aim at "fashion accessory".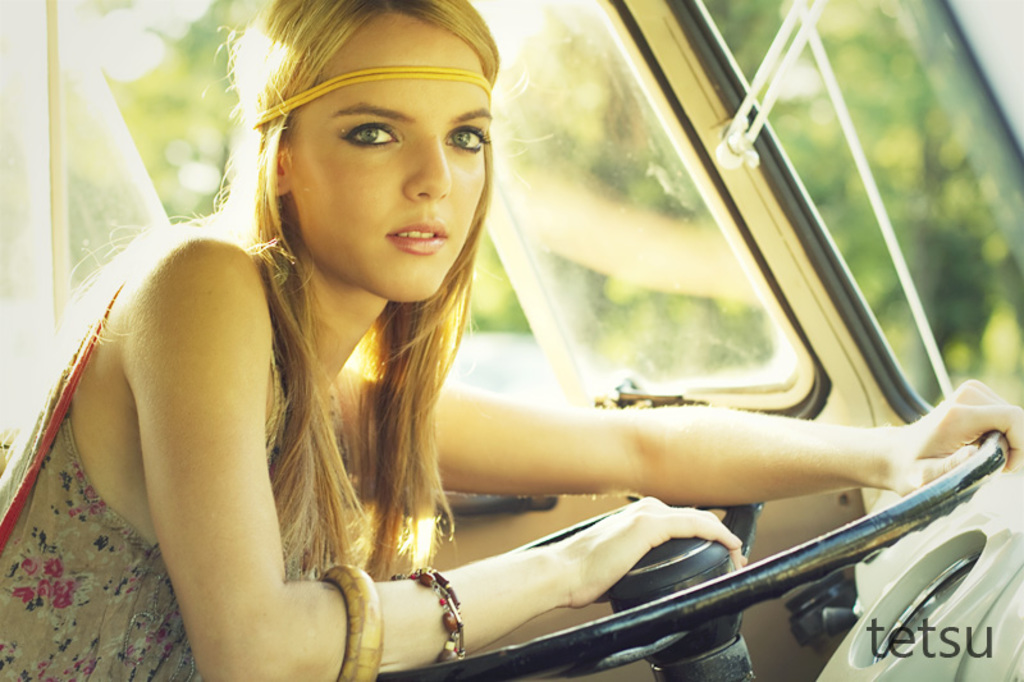
Aimed at bbox=(268, 175, 284, 192).
